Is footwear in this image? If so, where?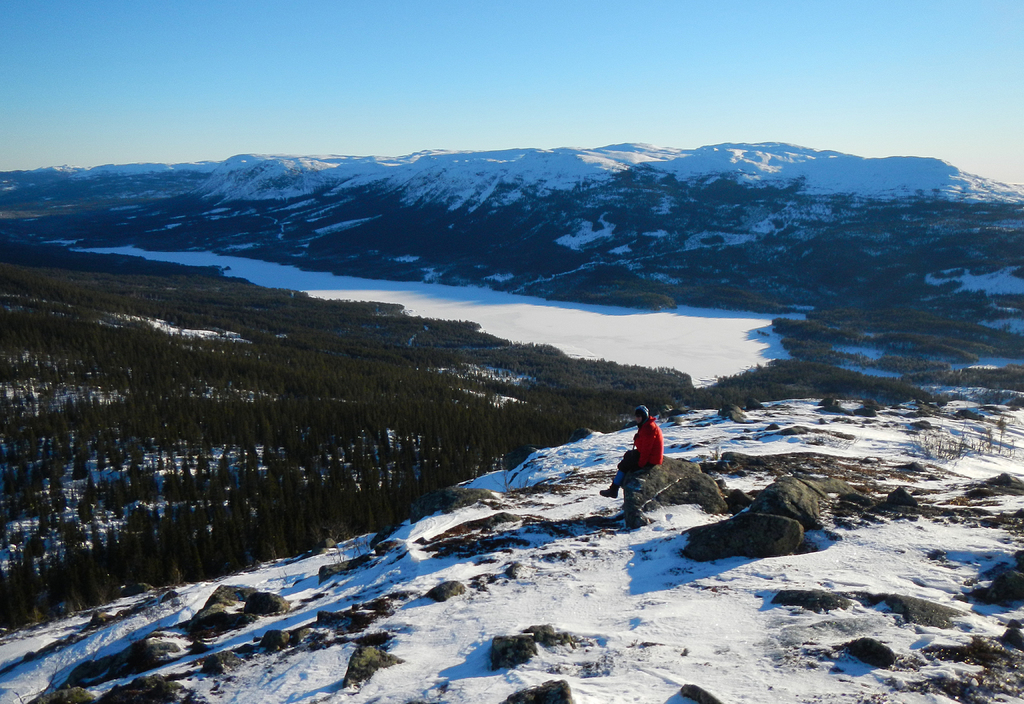
Yes, at [598,487,620,495].
